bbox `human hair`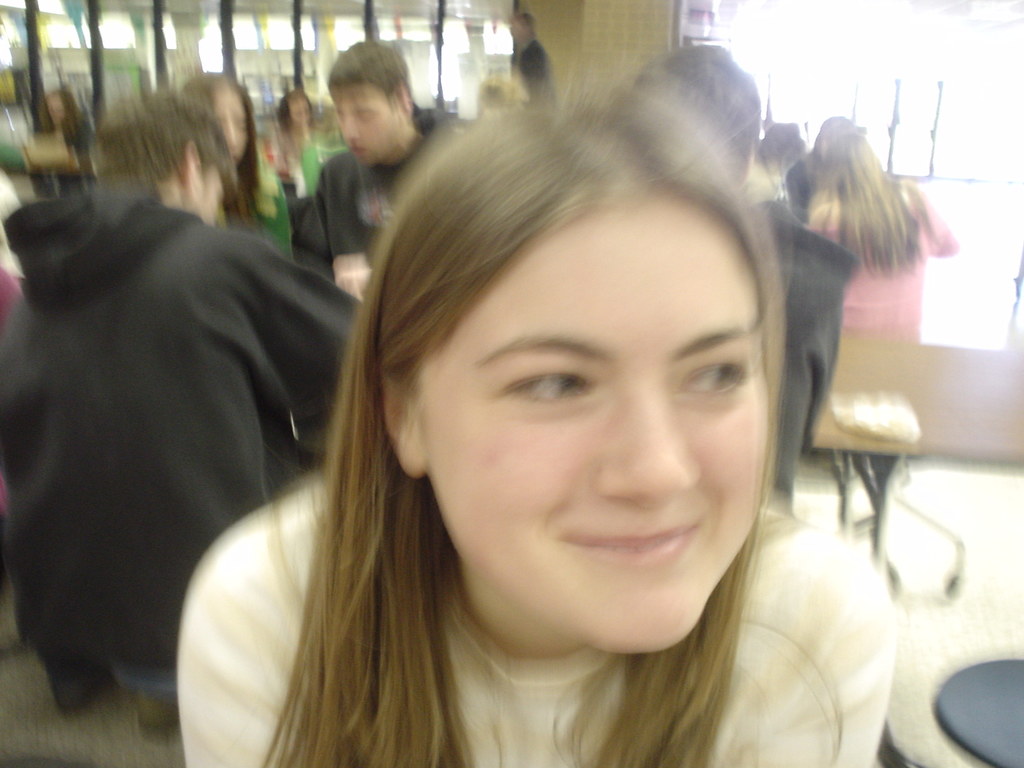
74/79/250/228
